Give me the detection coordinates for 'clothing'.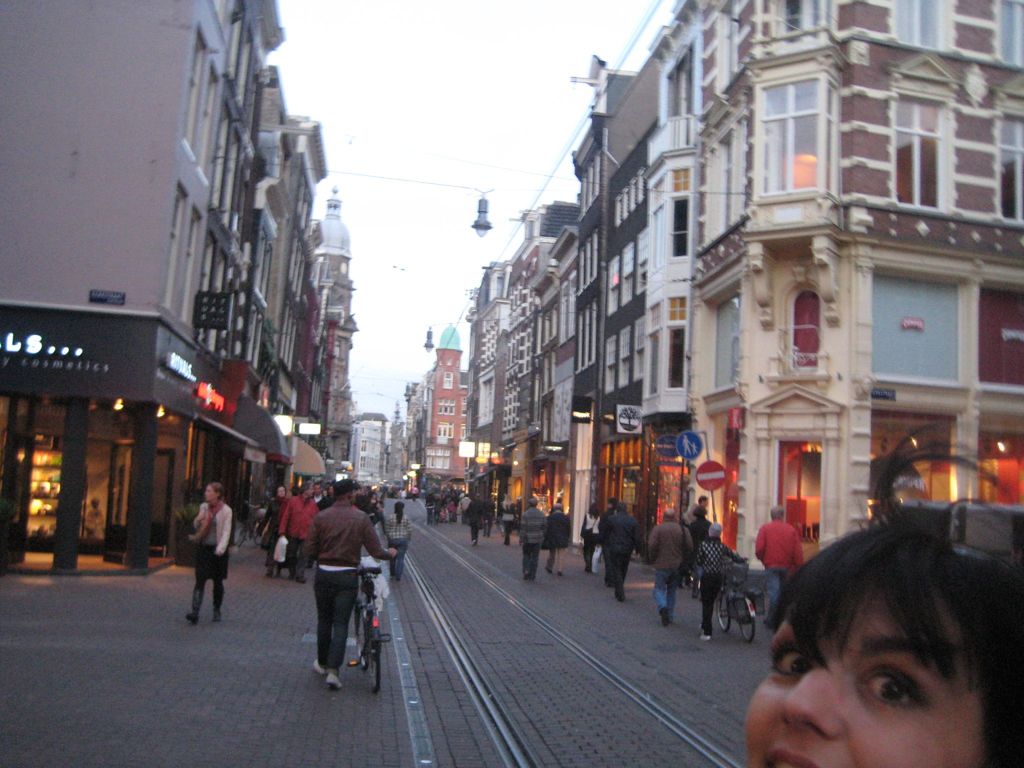
(x1=697, y1=536, x2=748, y2=636).
